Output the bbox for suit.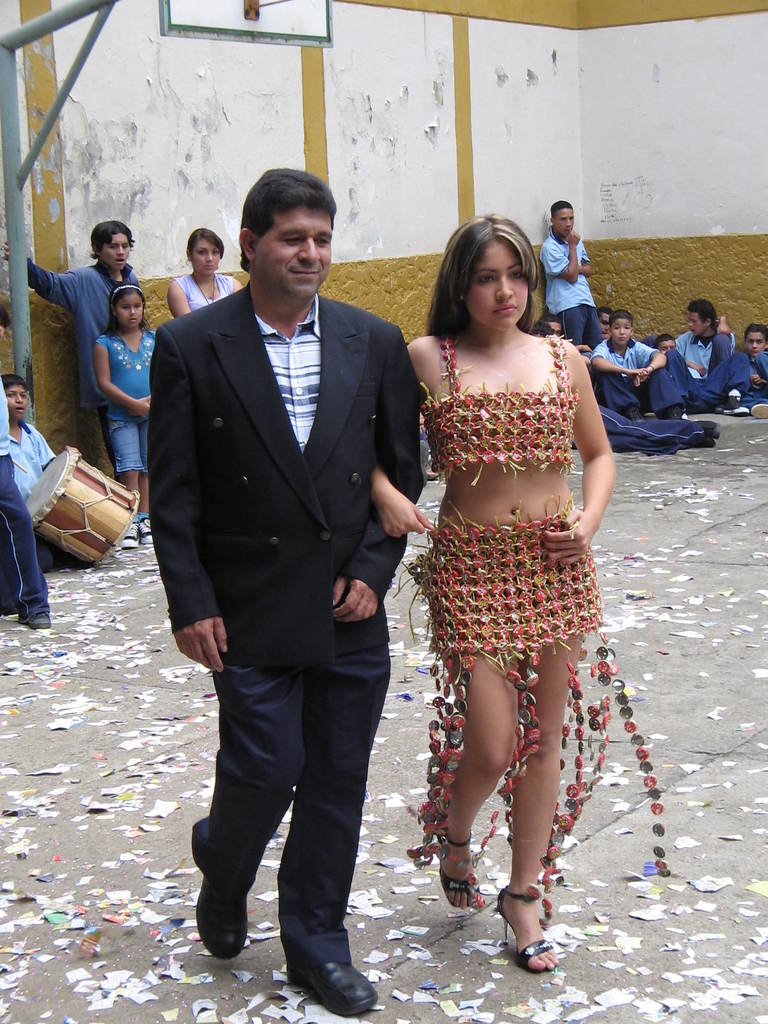
<box>140,183,424,995</box>.
